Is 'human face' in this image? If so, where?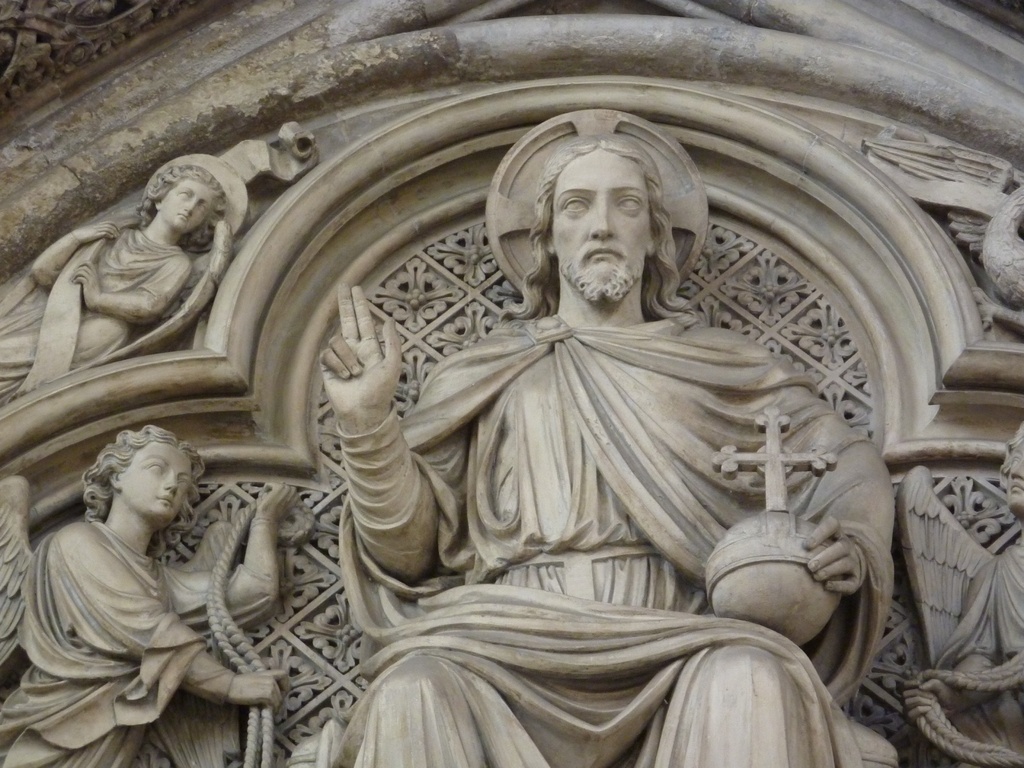
Yes, at <bbox>162, 178, 215, 235</bbox>.
